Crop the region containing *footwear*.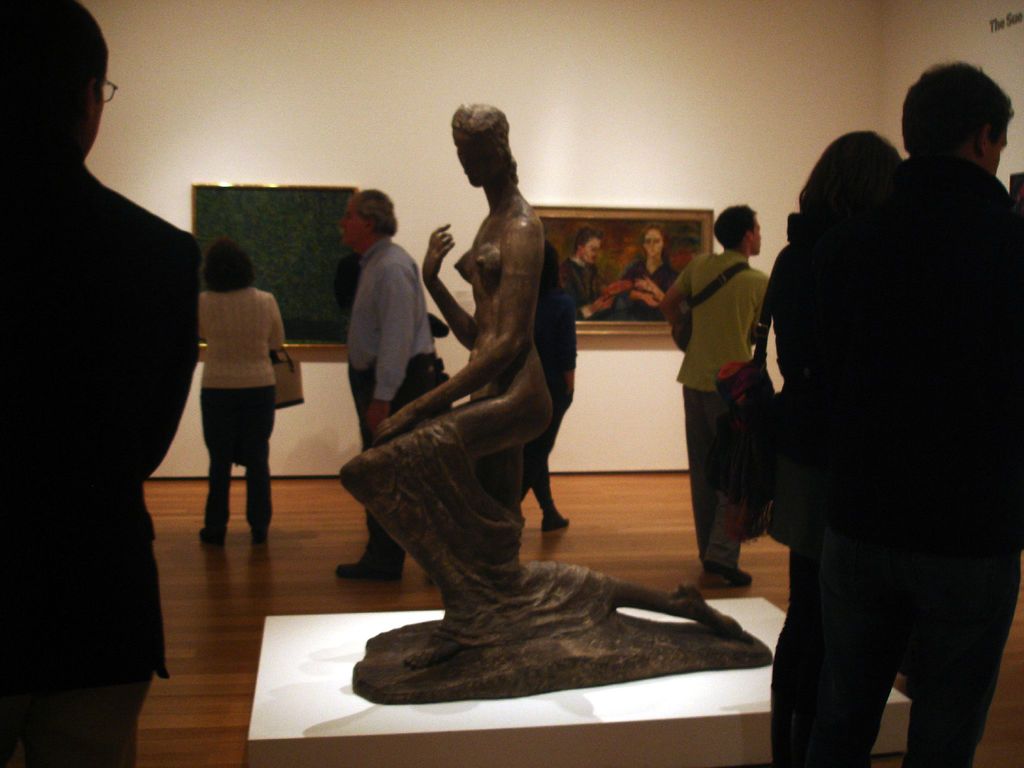
Crop region: pyautogui.locateOnScreen(339, 557, 404, 581).
